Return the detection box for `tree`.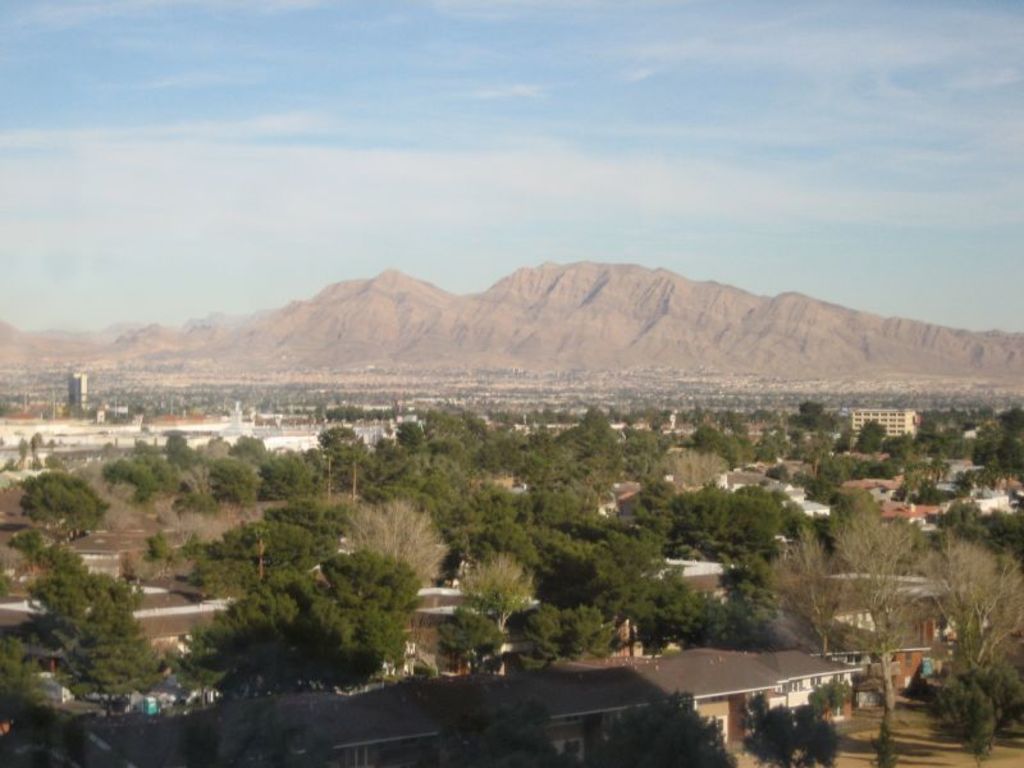
crop(585, 687, 739, 767).
